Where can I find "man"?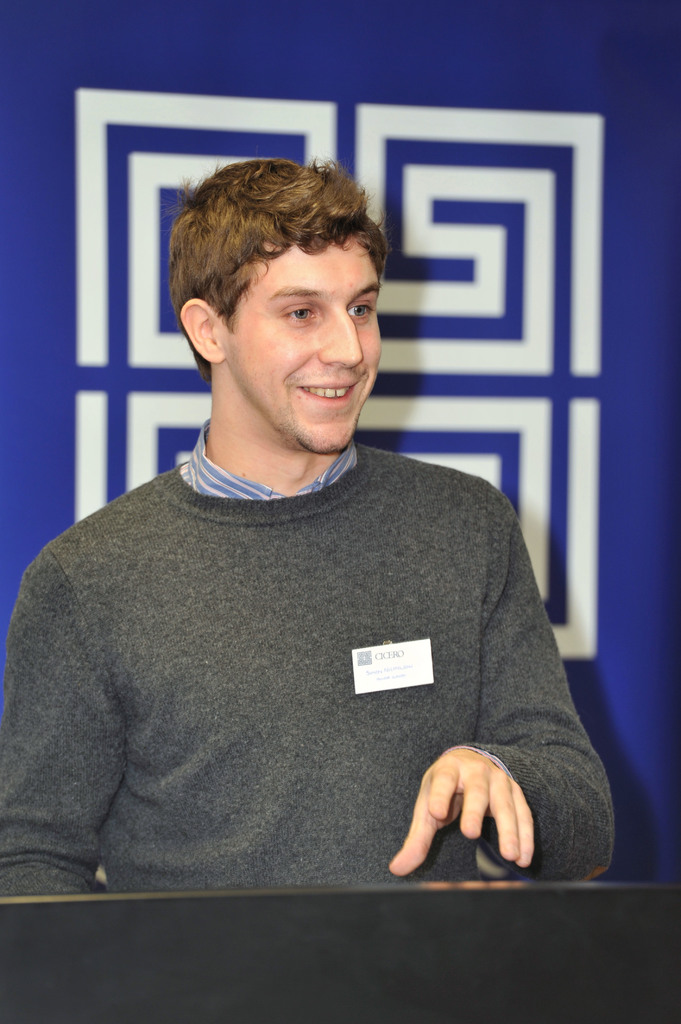
You can find it at [35, 147, 615, 904].
